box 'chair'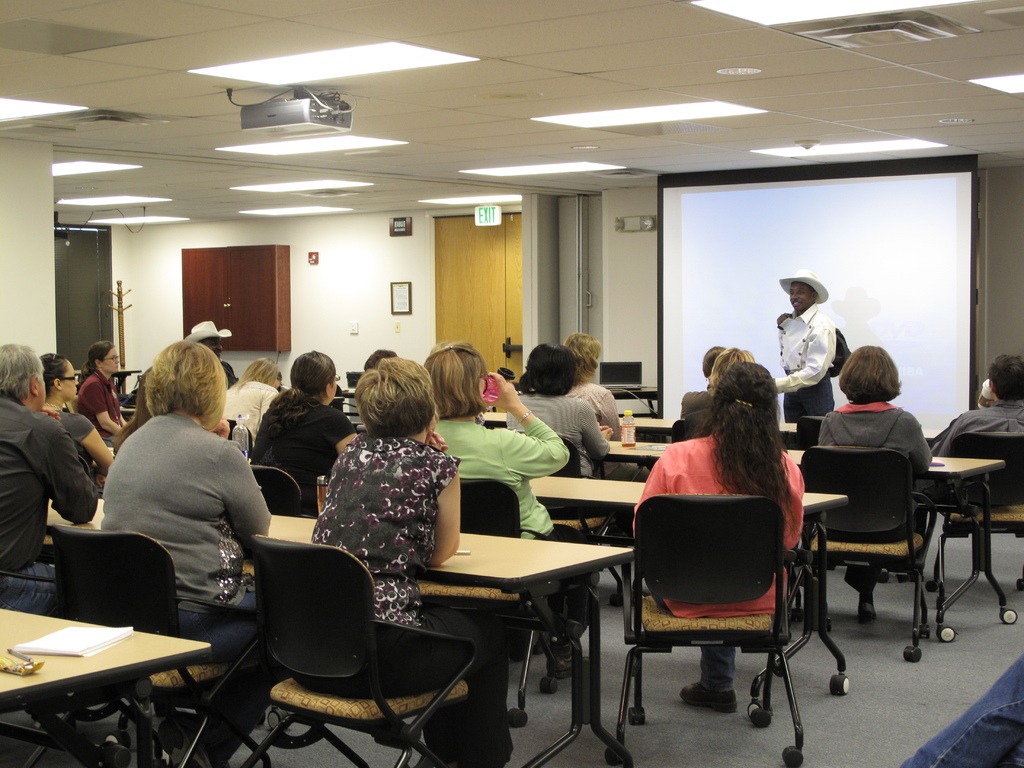
(531,441,619,597)
